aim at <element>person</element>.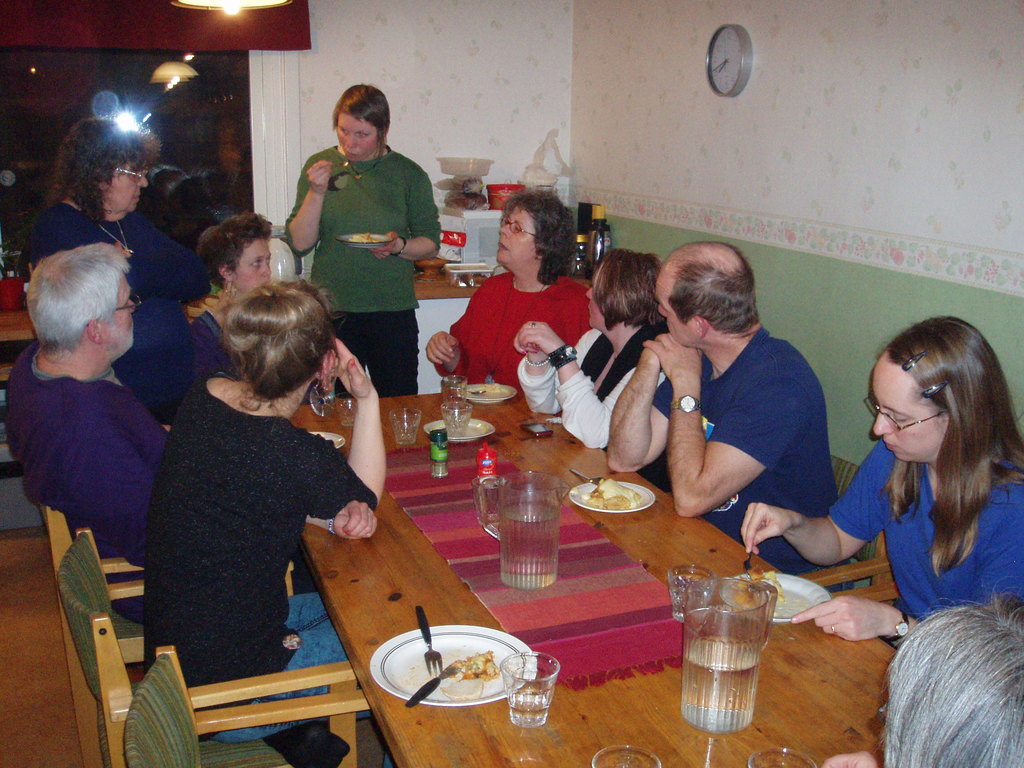
Aimed at {"left": 23, "top": 113, "right": 214, "bottom": 428}.
